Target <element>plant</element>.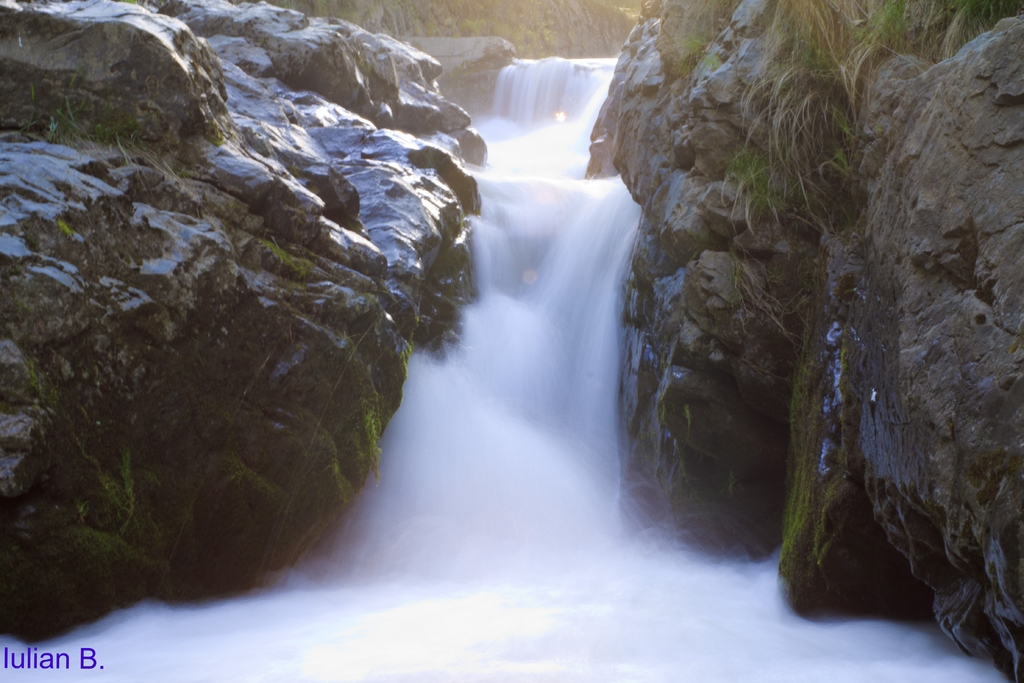
Target region: box=[22, 79, 198, 194].
